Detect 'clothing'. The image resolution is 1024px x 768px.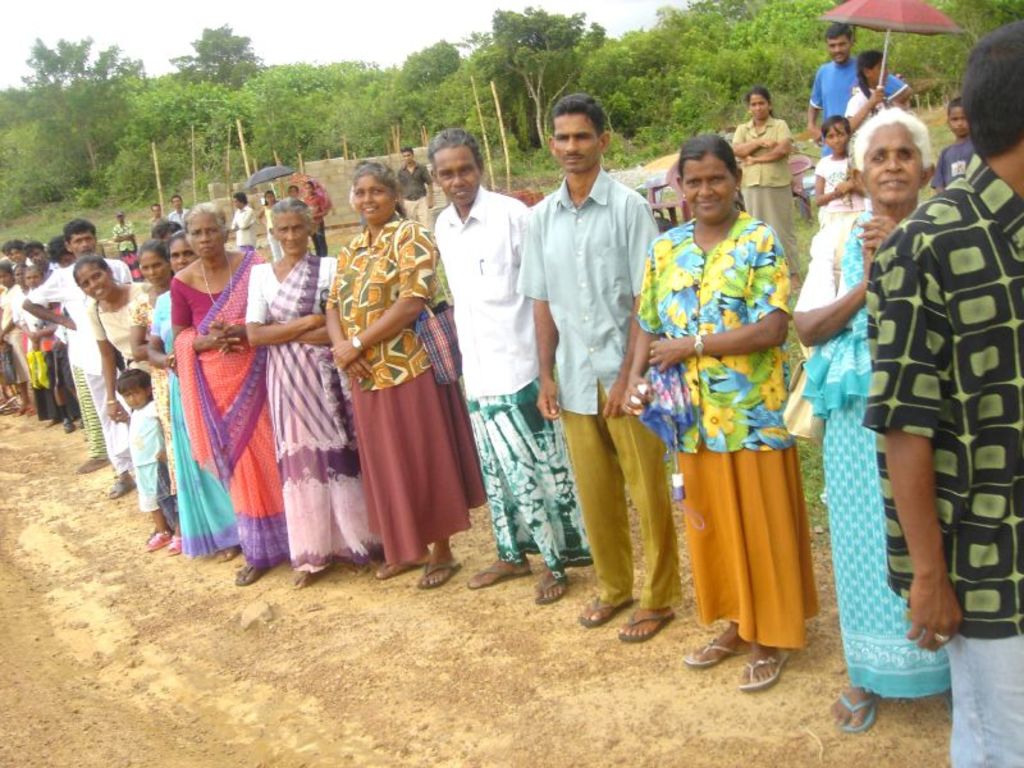
[124,291,170,428].
